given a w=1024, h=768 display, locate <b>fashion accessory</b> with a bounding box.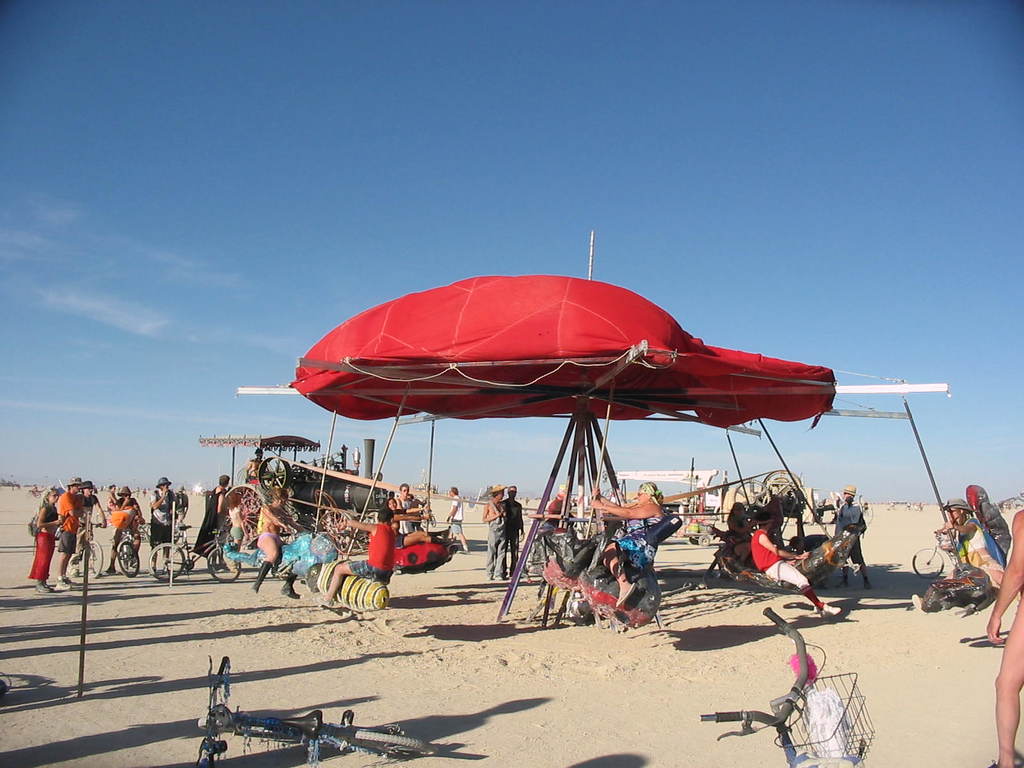
Located: x1=57, y1=582, x2=73, y2=589.
